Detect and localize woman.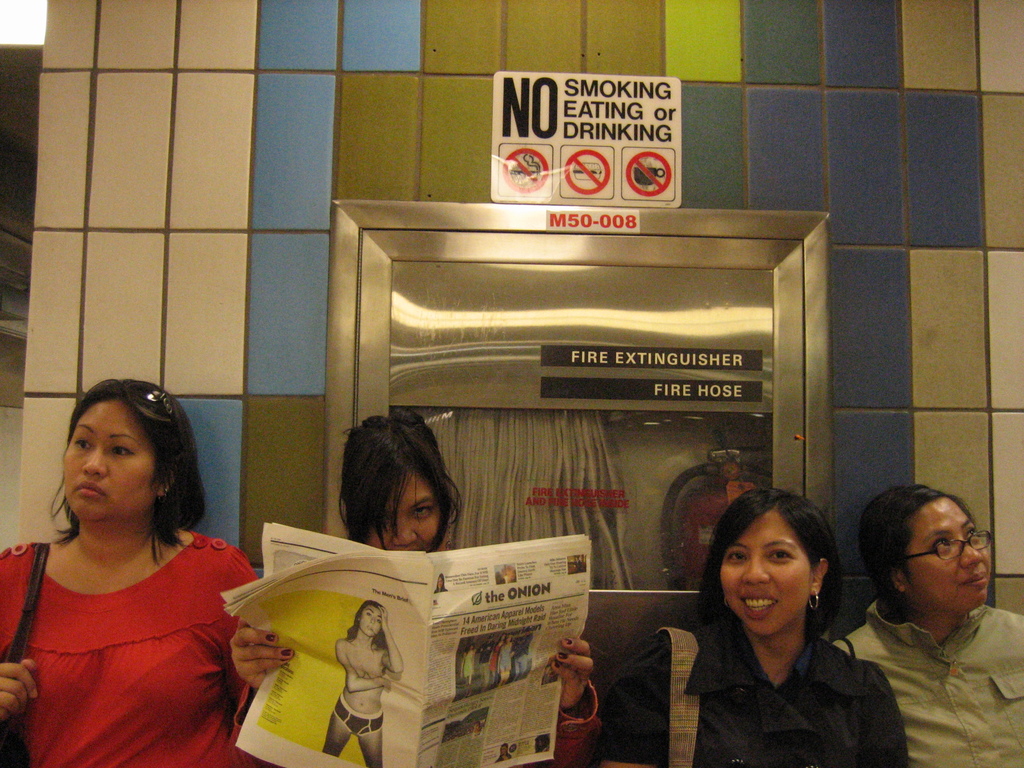
Localized at bbox(322, 597, 404, 767).
